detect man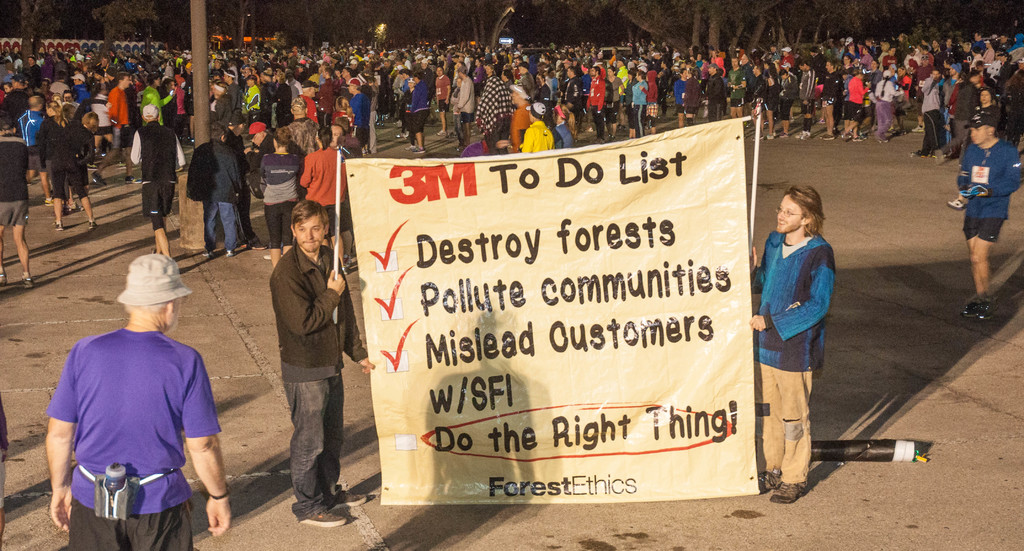
(left=188, top=122, right=243, bottom=256)
